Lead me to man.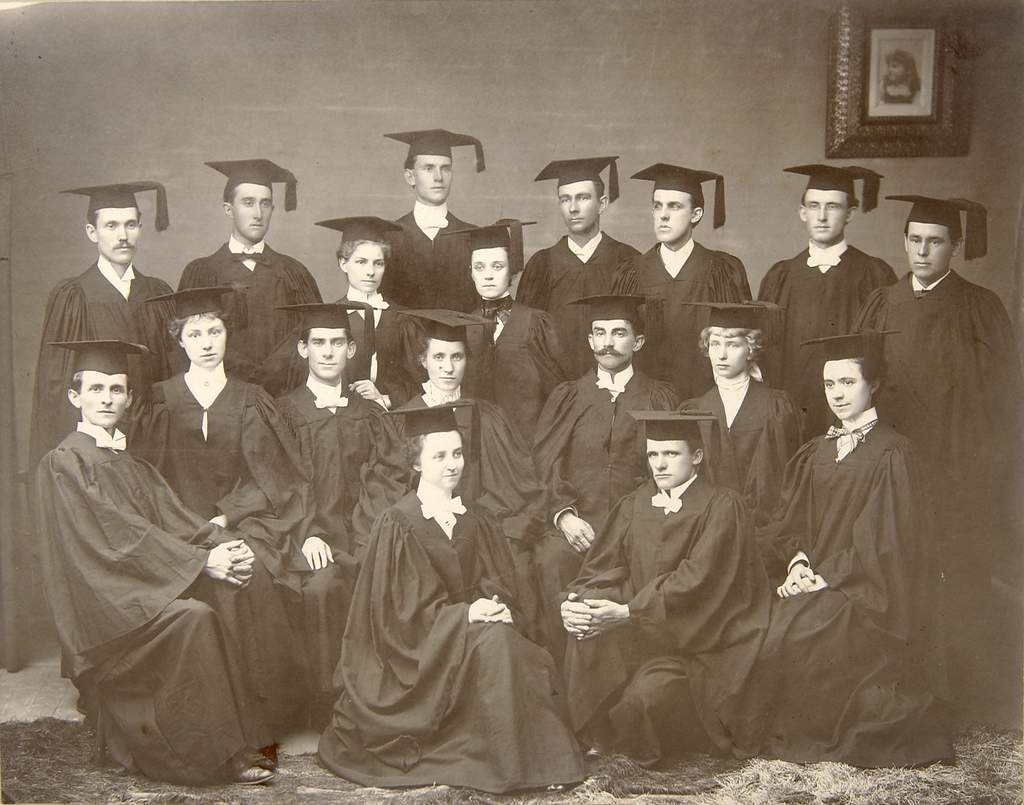
Lead to left=523, top=290, right=685, bottom=648.
